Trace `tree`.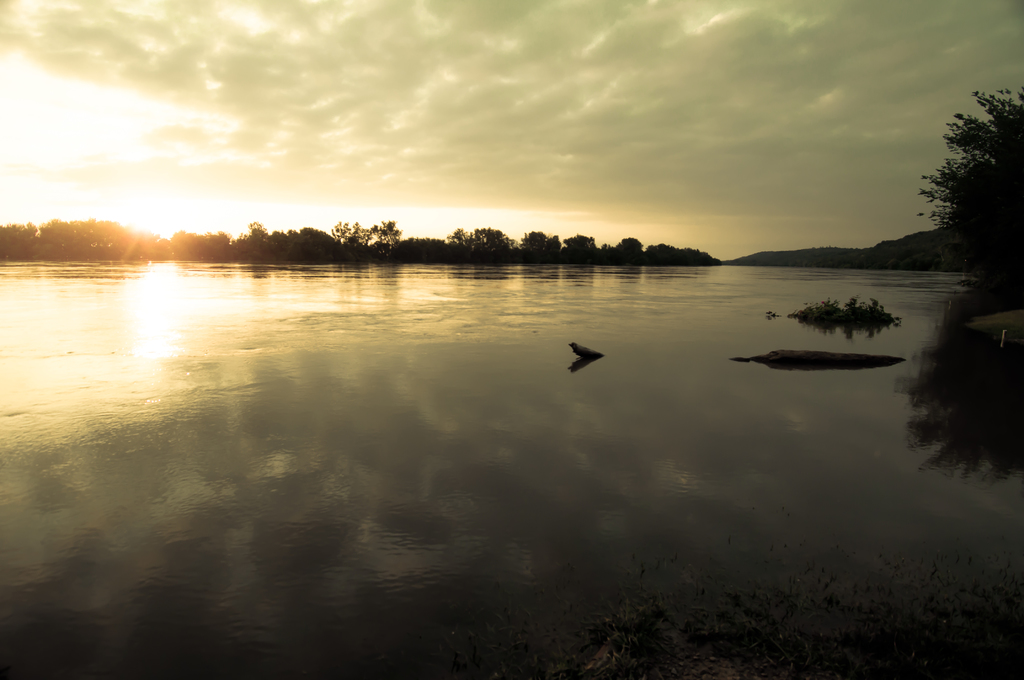
Traced to 524:232:563:263.
